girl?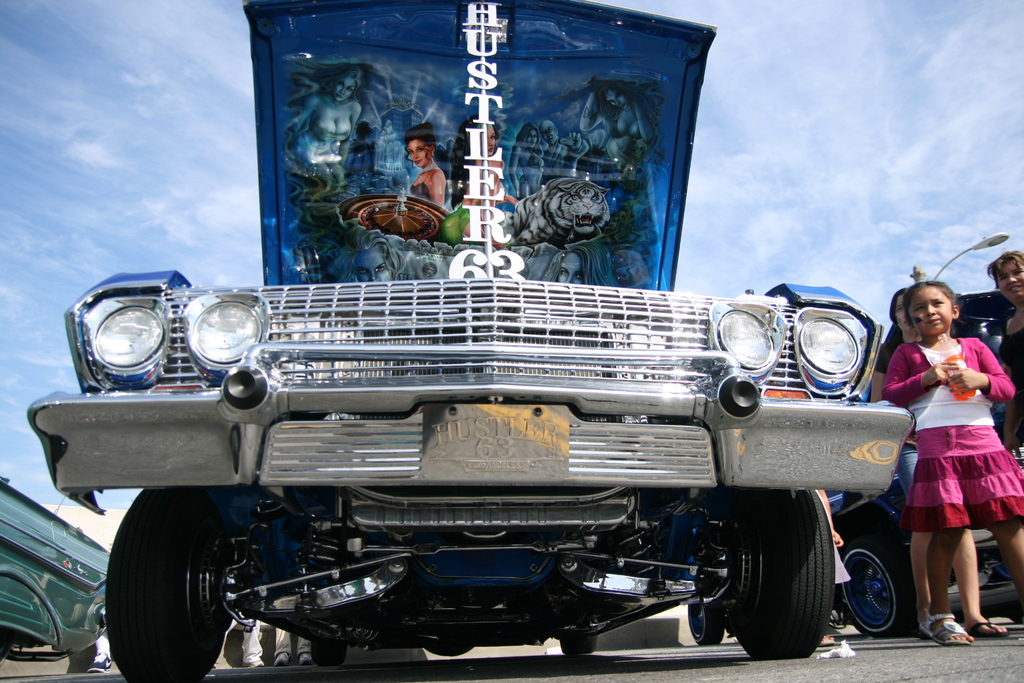
region(882, 277, 1023, 648)
